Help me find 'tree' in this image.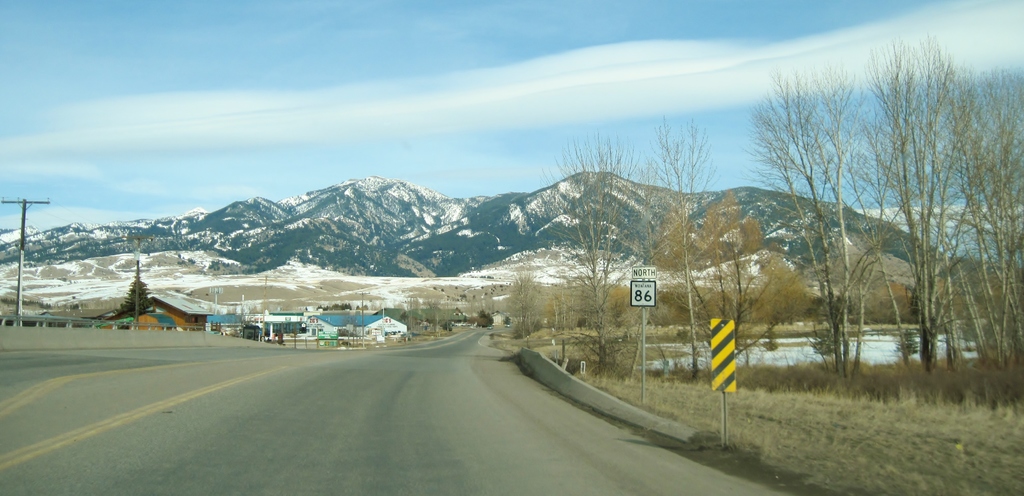
Found it: x1=493 y1=264 x2=552 y2=351.
